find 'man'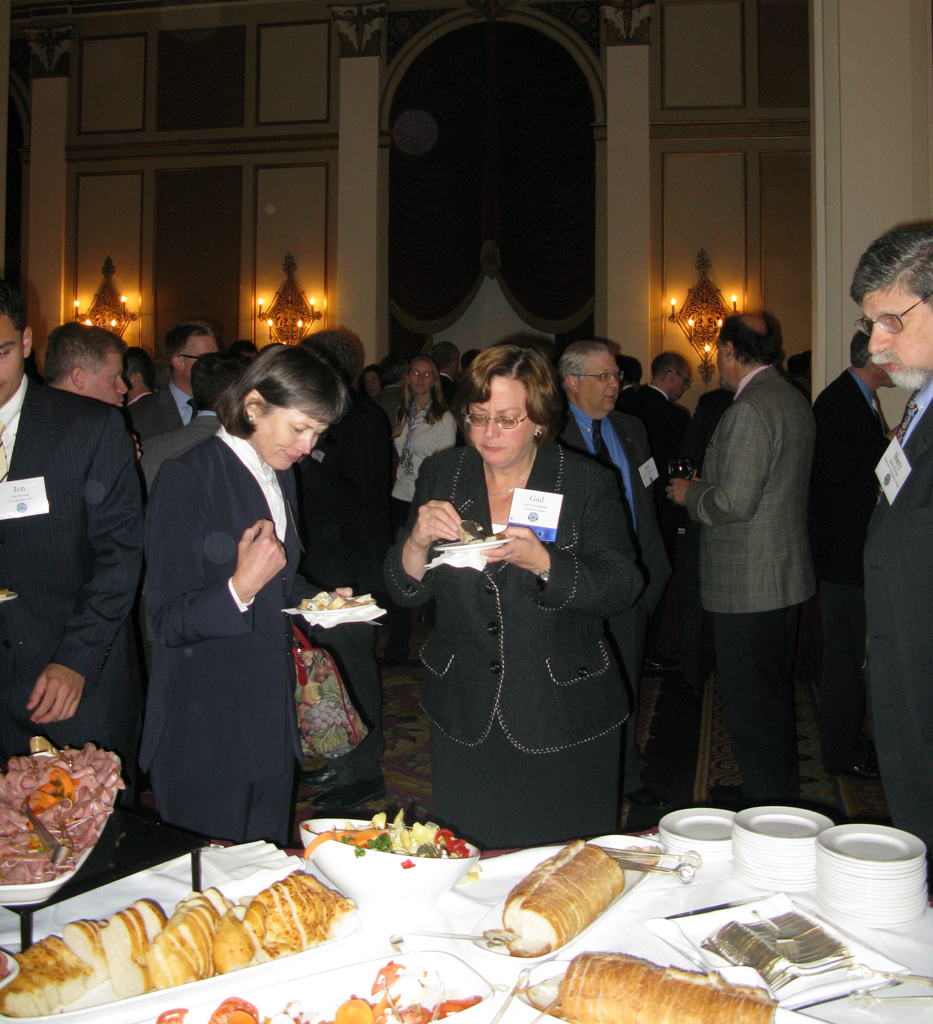
[left=124, top=316, right=220, bottom=438]
